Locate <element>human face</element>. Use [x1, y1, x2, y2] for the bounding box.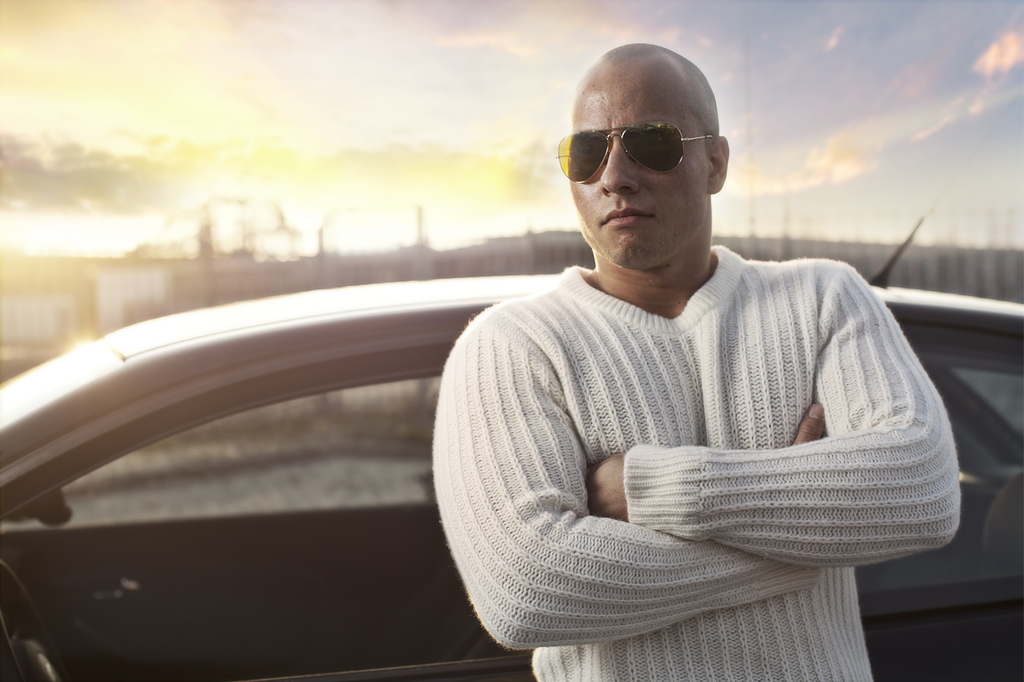
[572, 58, 708, 269].
